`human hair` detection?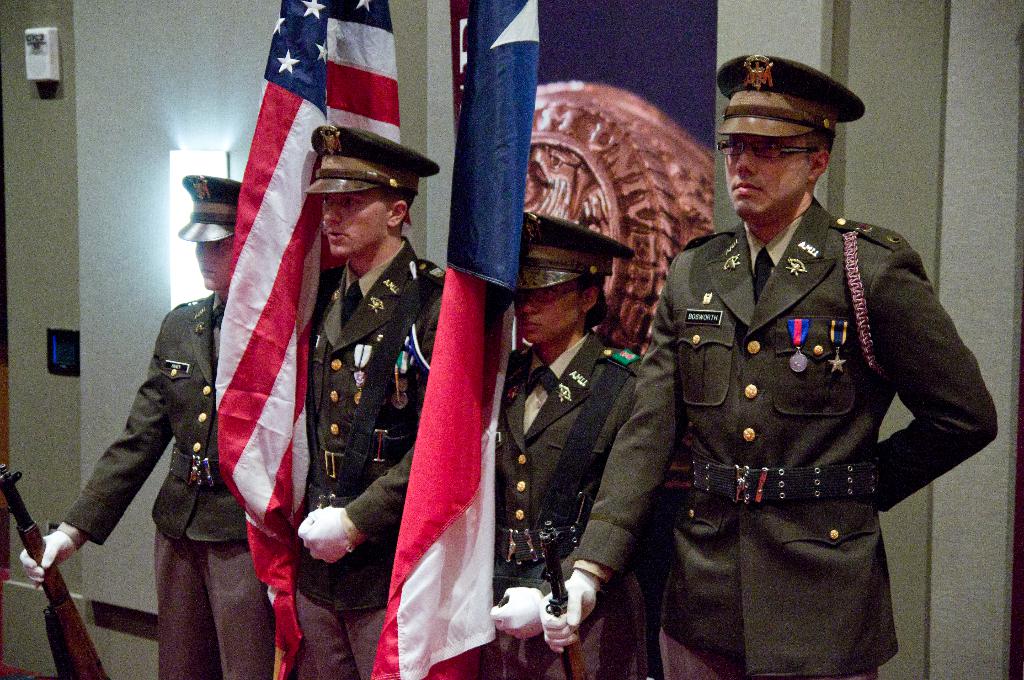
box(580, 275, 607, 328)
